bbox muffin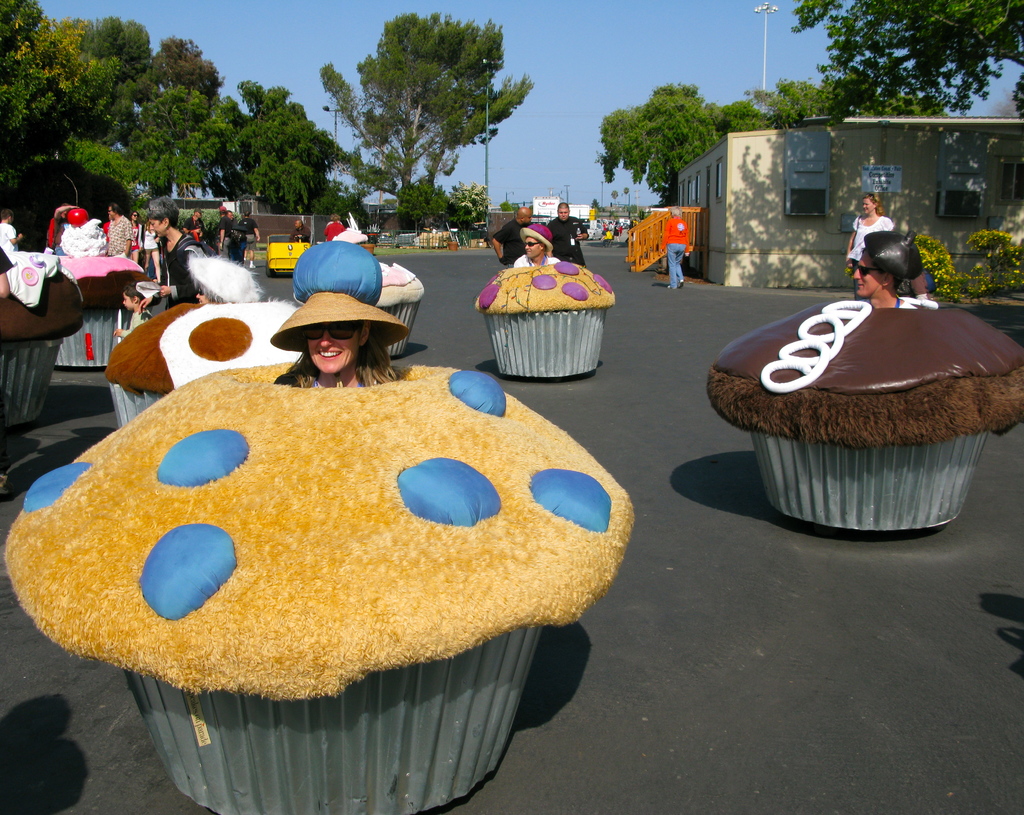
[x1=0, y1=248, x2=87, y2=428]
